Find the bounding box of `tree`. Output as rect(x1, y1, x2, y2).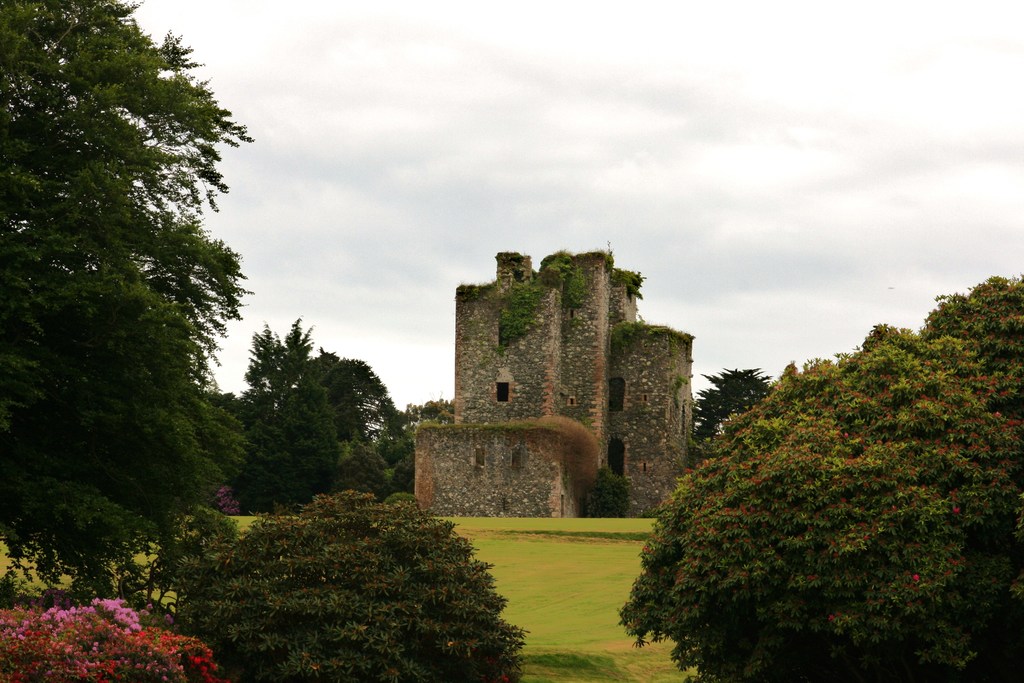
rect(19, 12, 248, 586).
